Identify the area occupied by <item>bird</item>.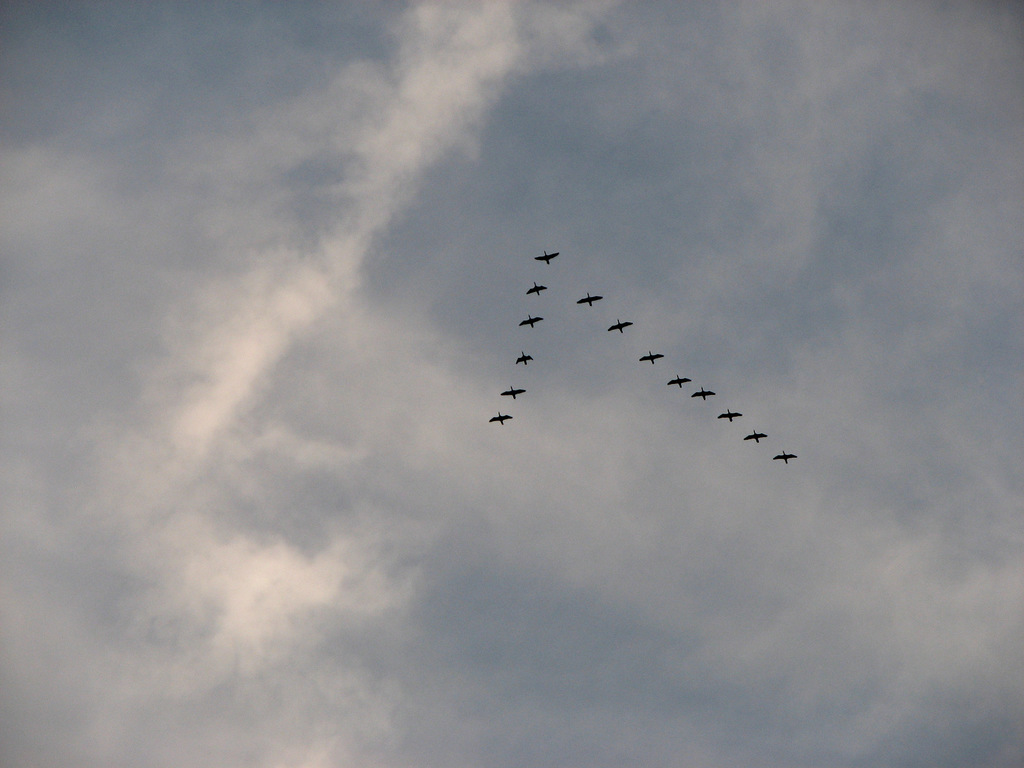
Area: BBox(532, 248, 562, 264).
